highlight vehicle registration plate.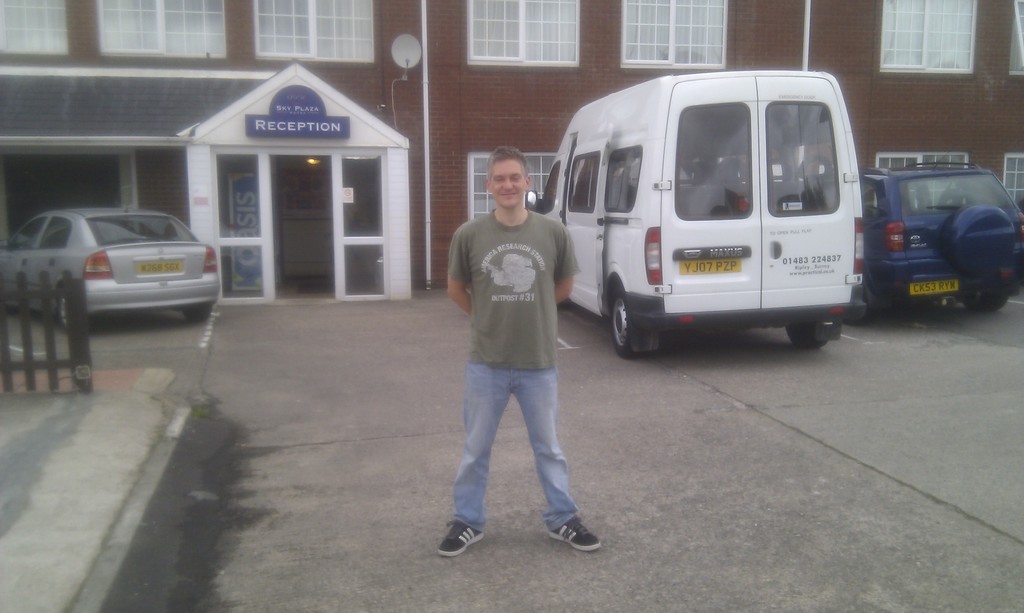
Highlighted region: {"left": 679, "top": 259, "right": 740, "bottom": 275}.
